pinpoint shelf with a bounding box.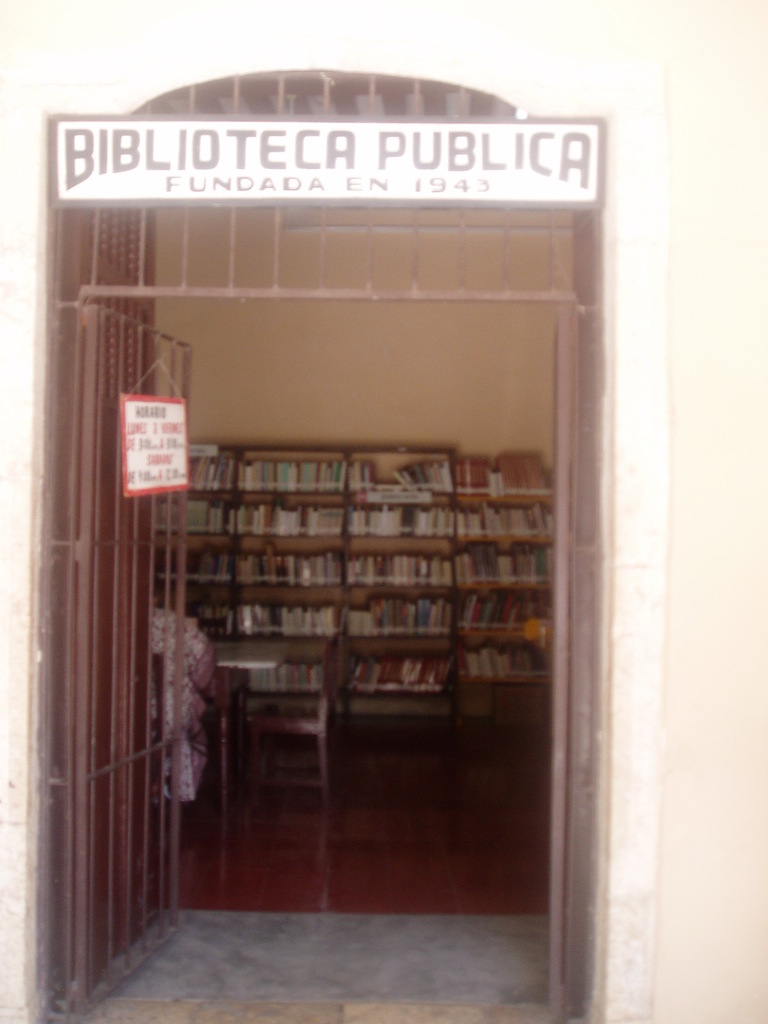
l=342, t=549, r=451, b=588.
